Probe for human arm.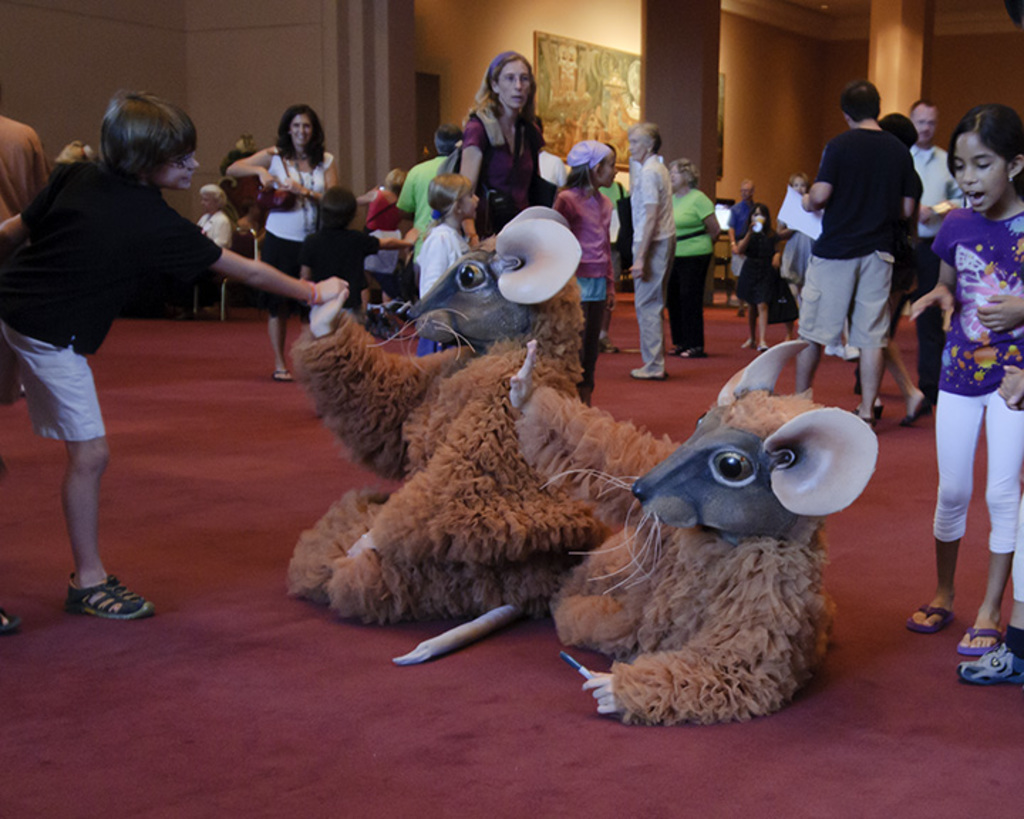
Probe result: l=627, t=159, r=654, b=272.
